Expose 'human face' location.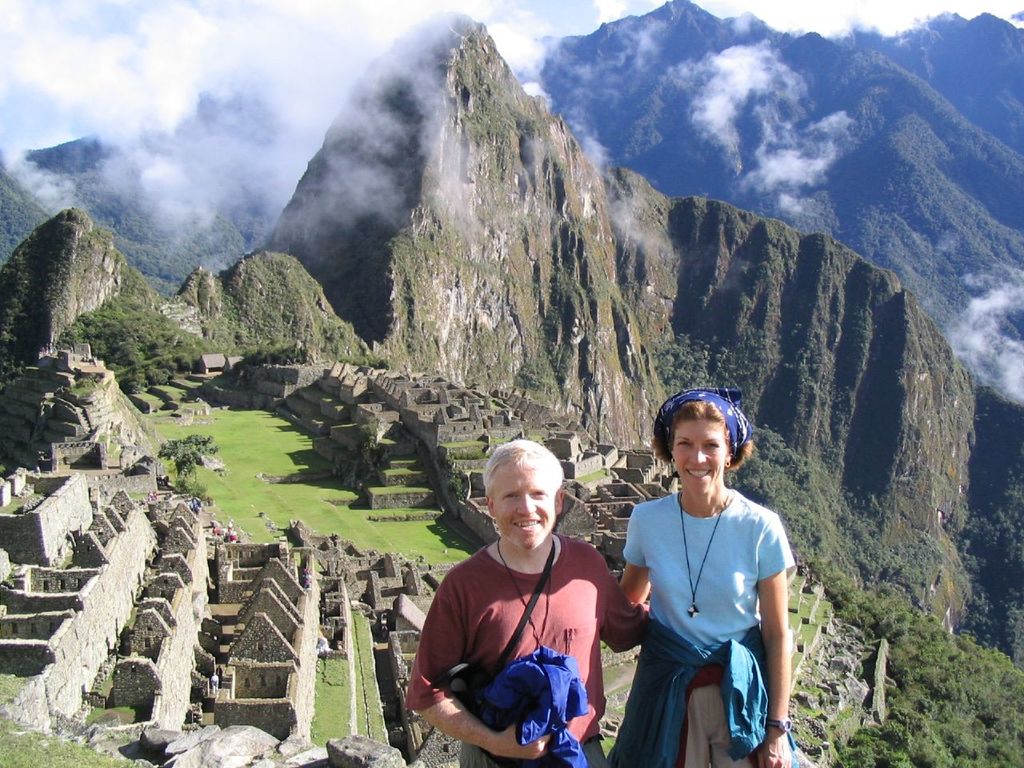
Exposed at (494,462,562,550).
